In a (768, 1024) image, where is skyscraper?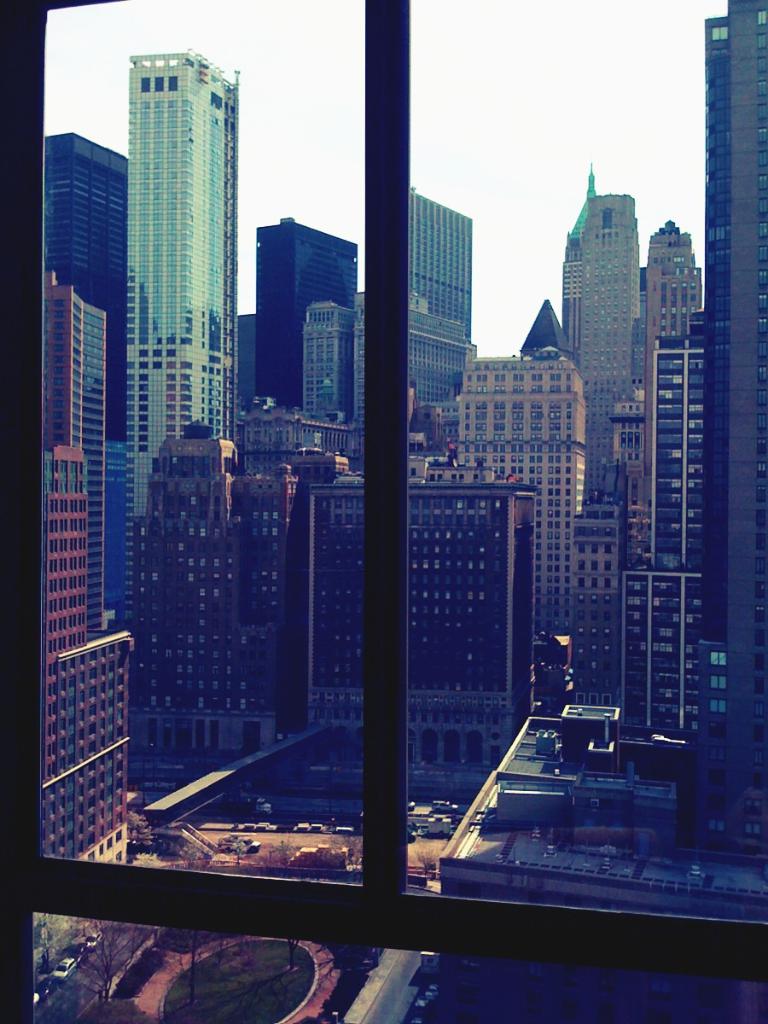
{"x1": 409, "y1": 177, "x2": 475, "y2": 343}.
